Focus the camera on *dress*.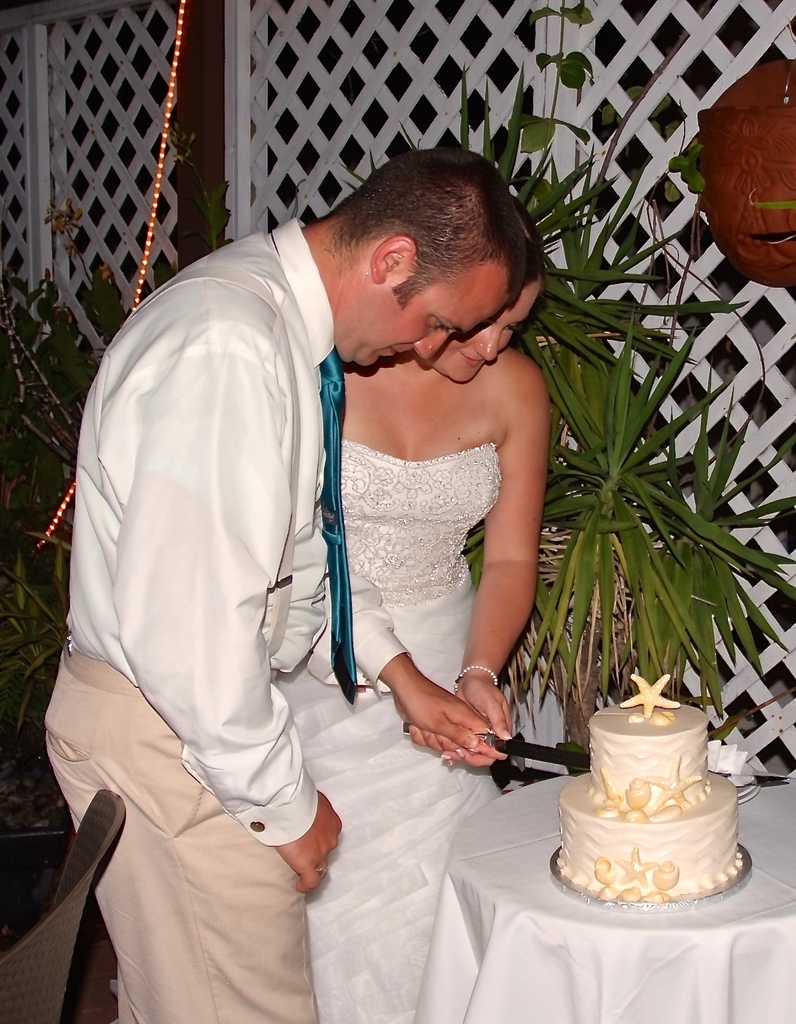
Focus region: crop(269, 440, 504, 1023).
